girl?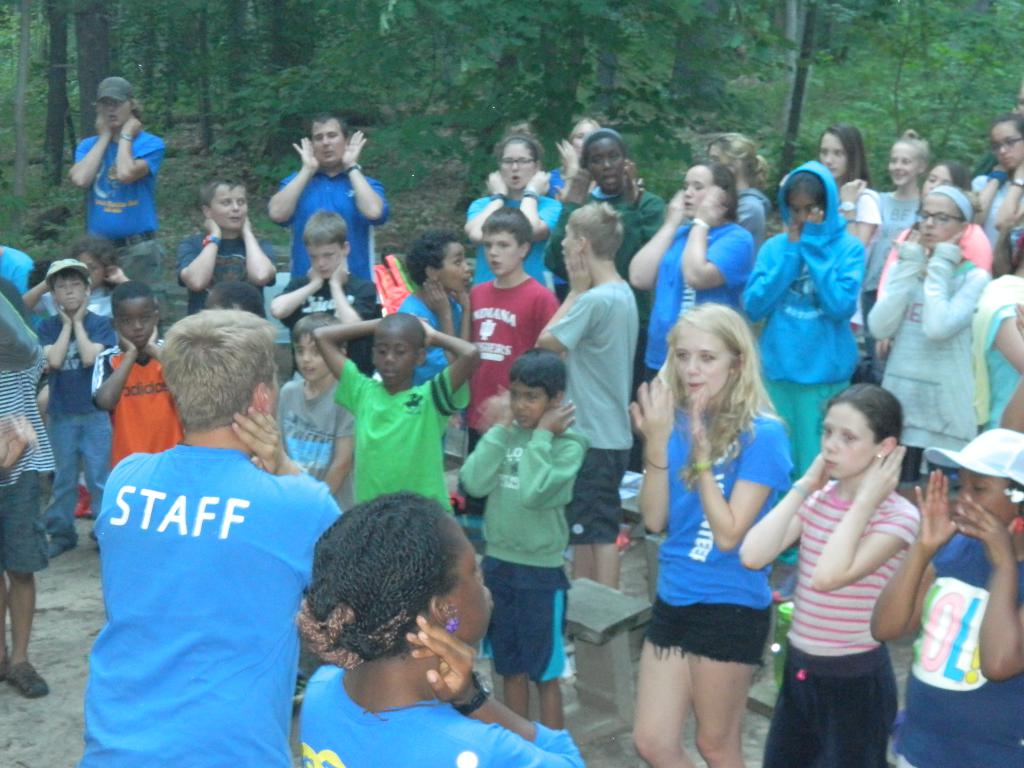
box(464, 124, 564, 287)
